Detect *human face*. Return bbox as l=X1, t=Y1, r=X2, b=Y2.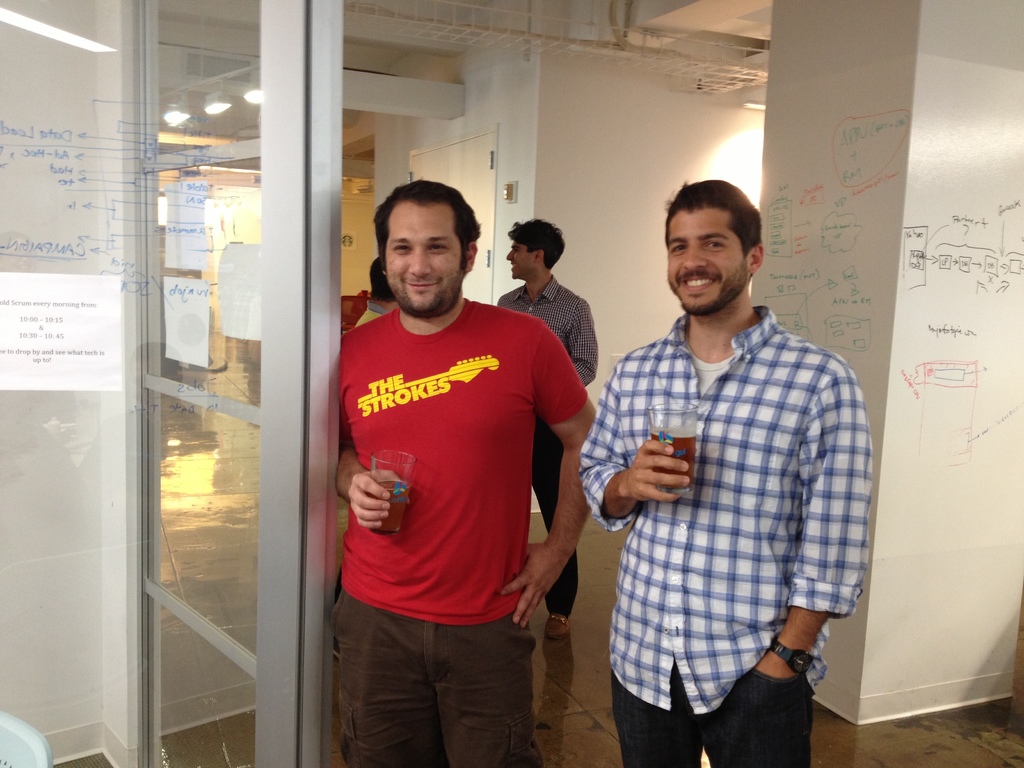
l=387, t=202, r=465, b=315.
